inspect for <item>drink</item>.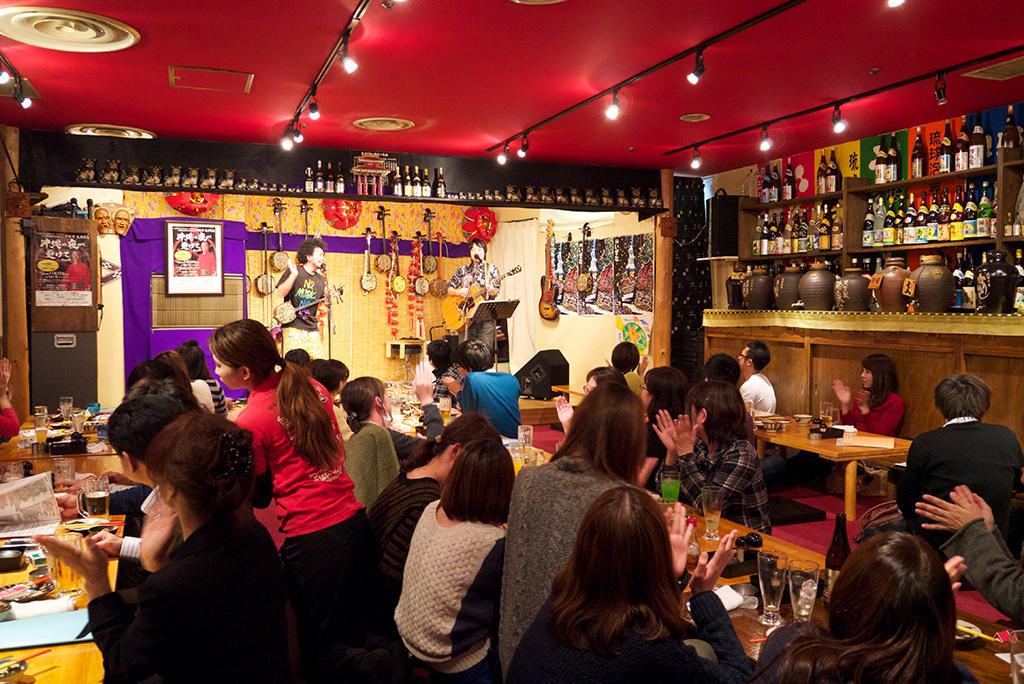
Inspection: l=888, t=134, r=899, b=178.
